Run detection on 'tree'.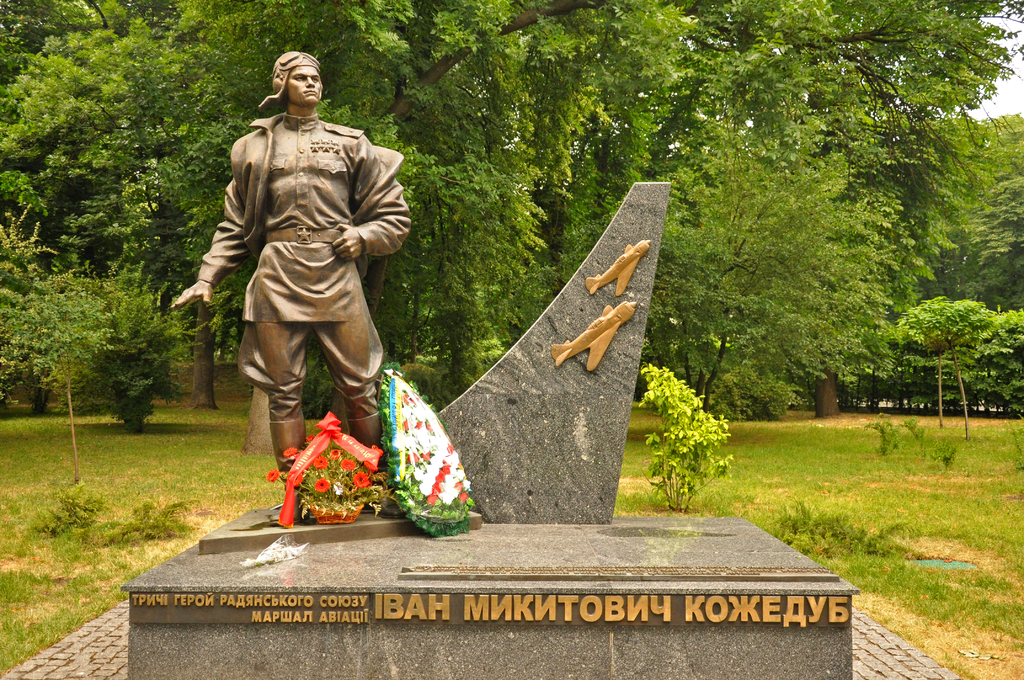
Result: [893, 300, 1023, 445].
